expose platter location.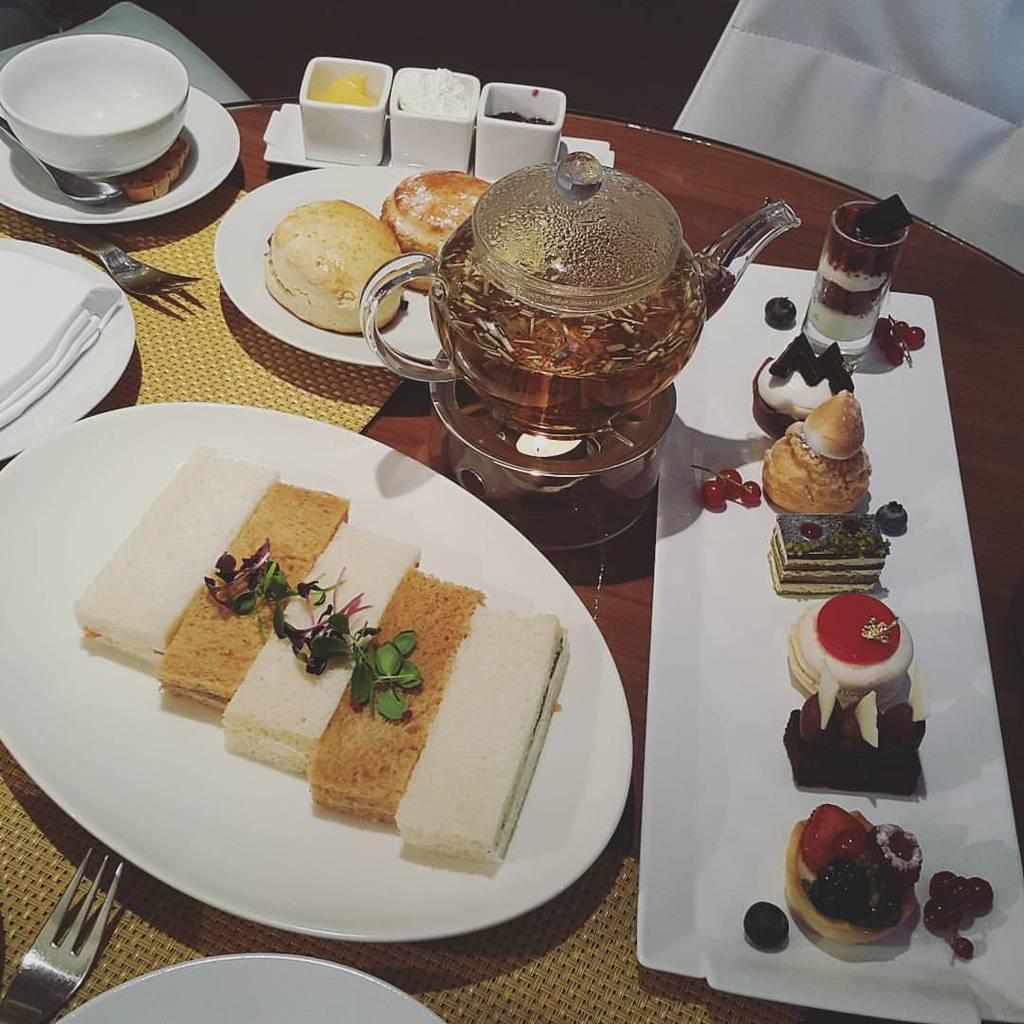
Exposed at 0, 403, 630, 936.
